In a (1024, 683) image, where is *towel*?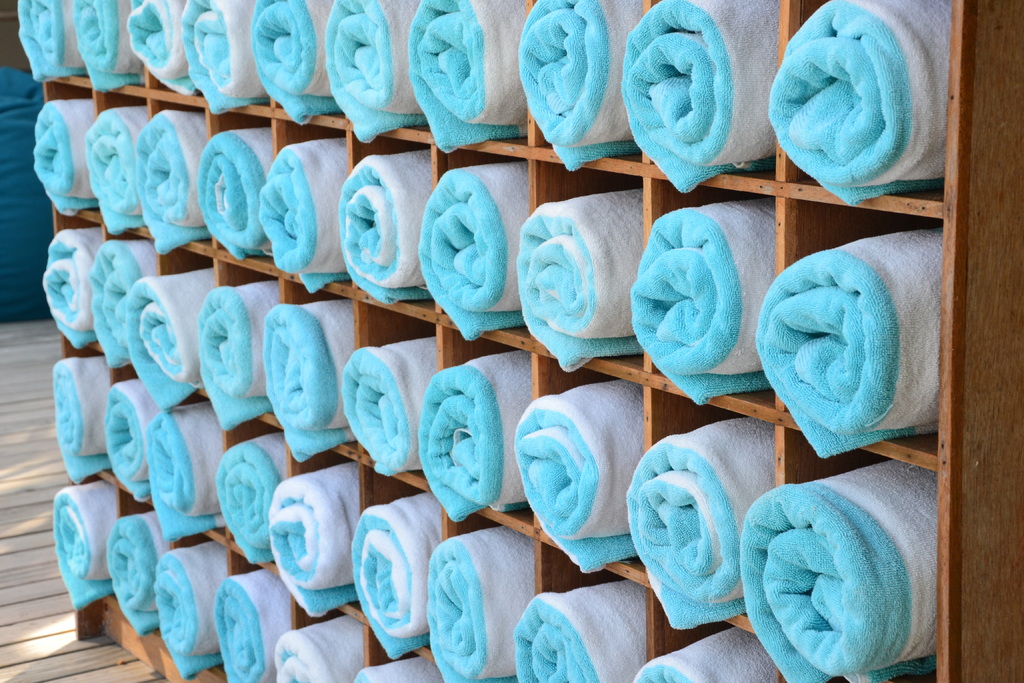
(left=516, top=192, right=654, bottom=357).
